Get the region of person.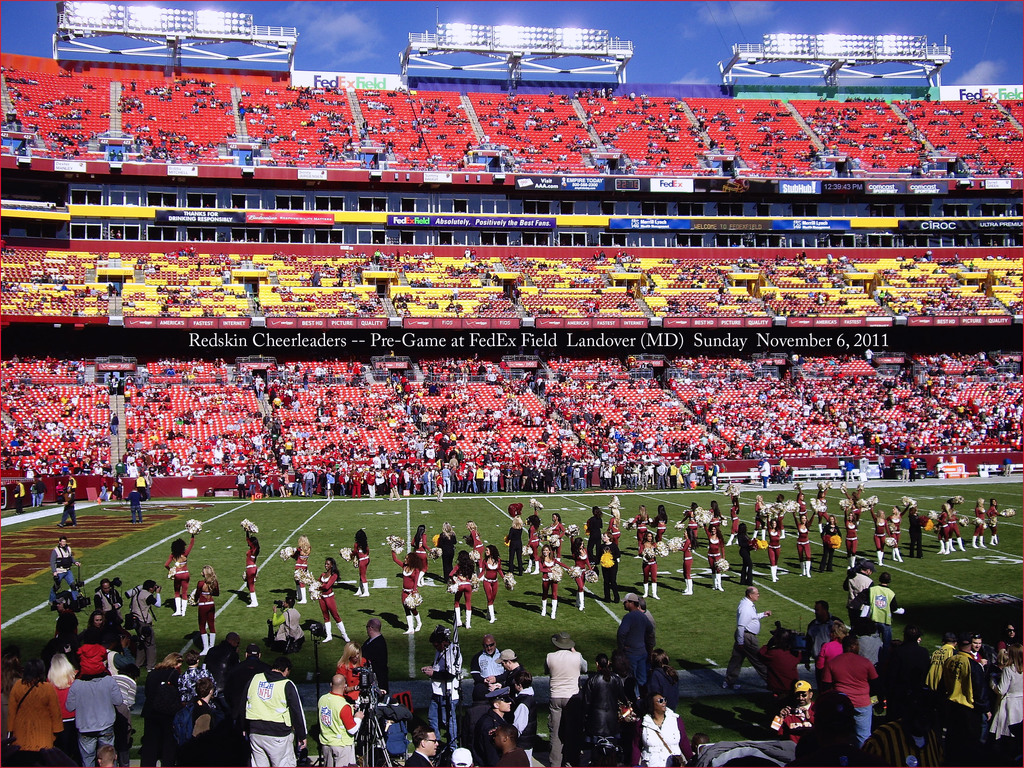
<box>842,505,860,571</box>.
